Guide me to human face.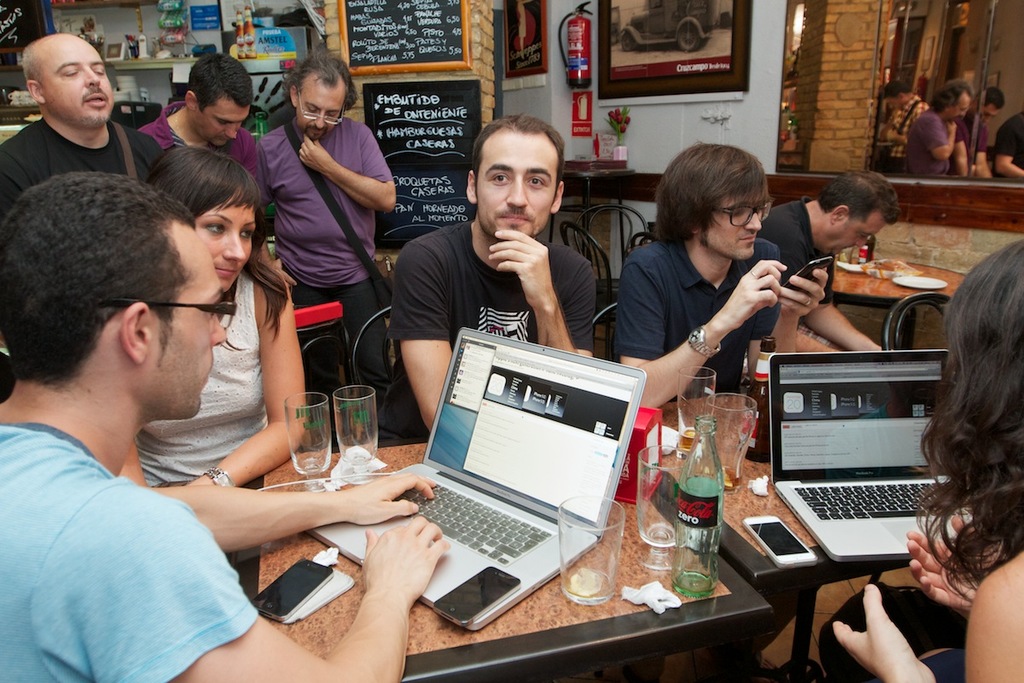
Guidance: x1=474 y1=137 x2=559 y2=243.
